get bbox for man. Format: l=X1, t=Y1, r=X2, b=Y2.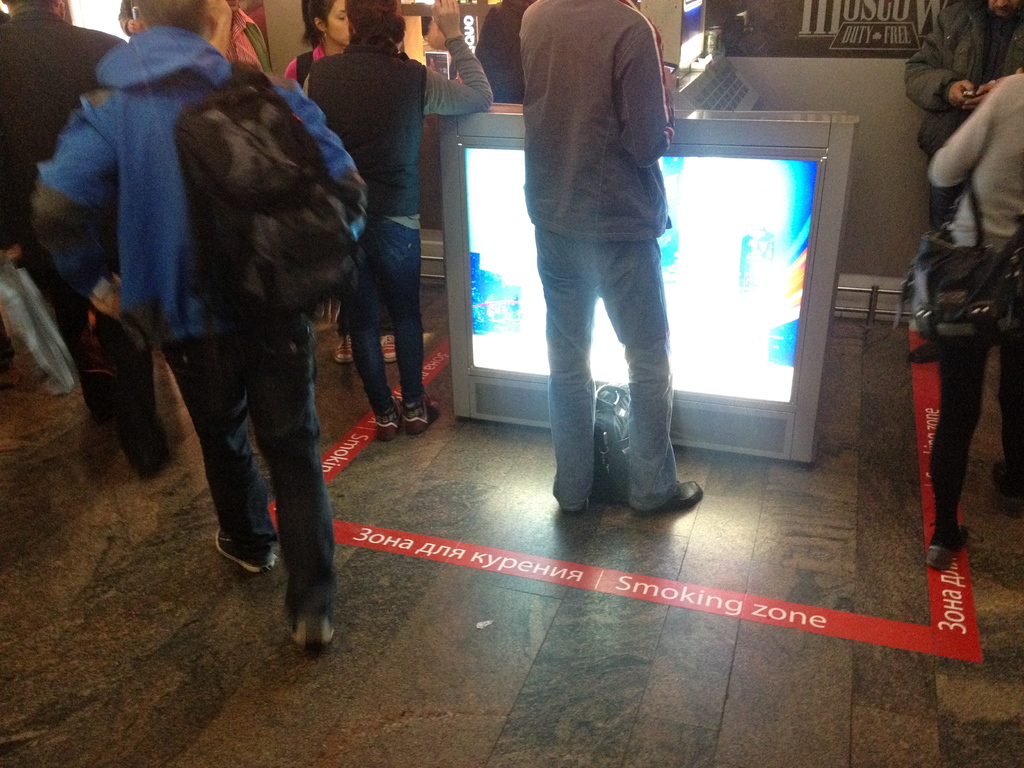
l=902, t=0, r=1023, b=362.
